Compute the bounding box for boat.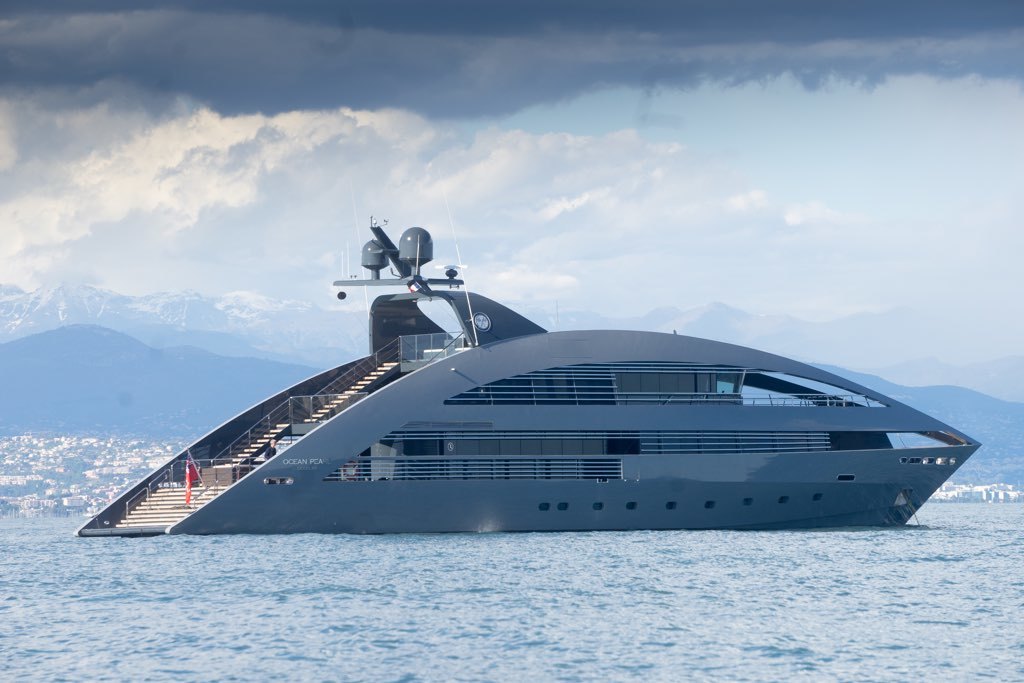
bbox(73, 216, 983, 532).
